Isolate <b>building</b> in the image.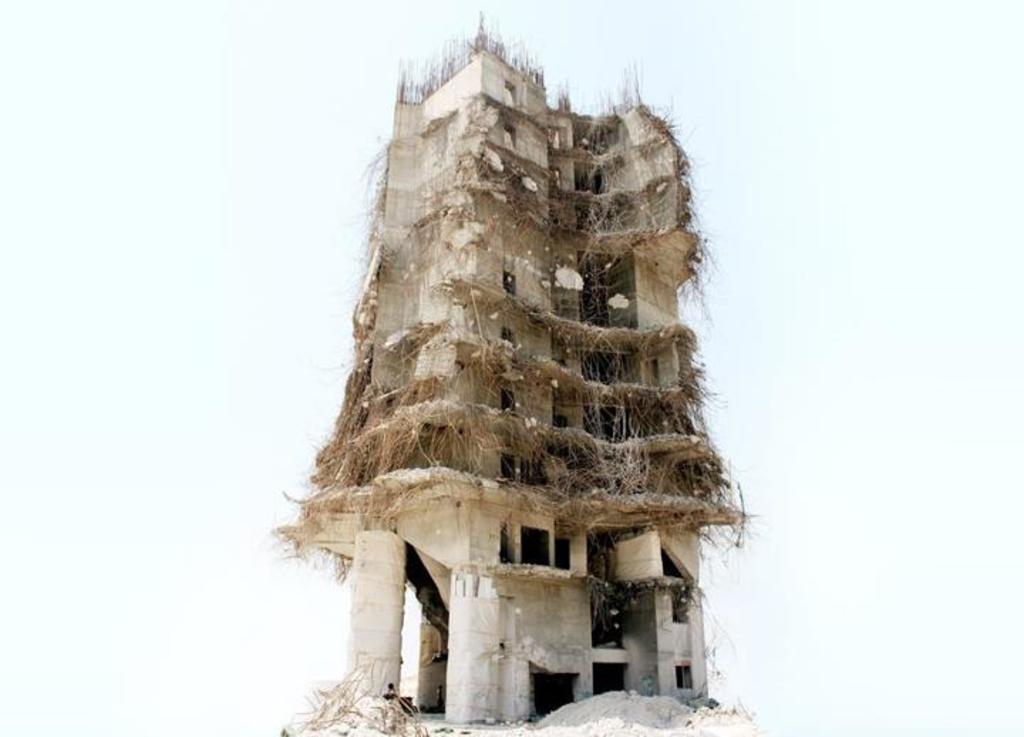
Isolated region: [269,14,764,726].
